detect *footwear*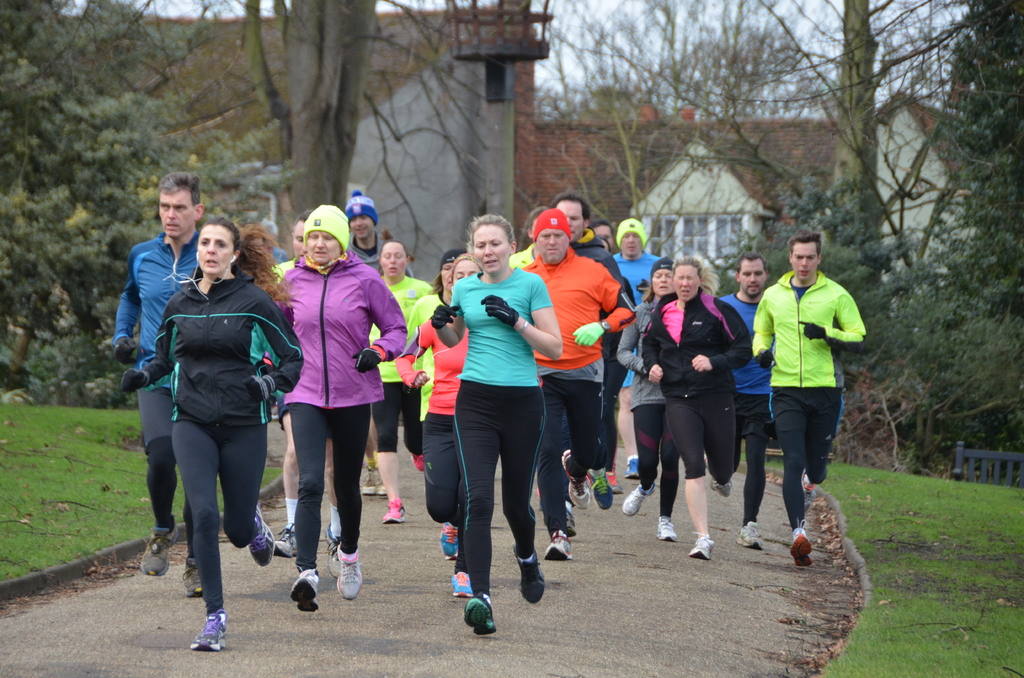
crop(657, 517, 678, 541)
